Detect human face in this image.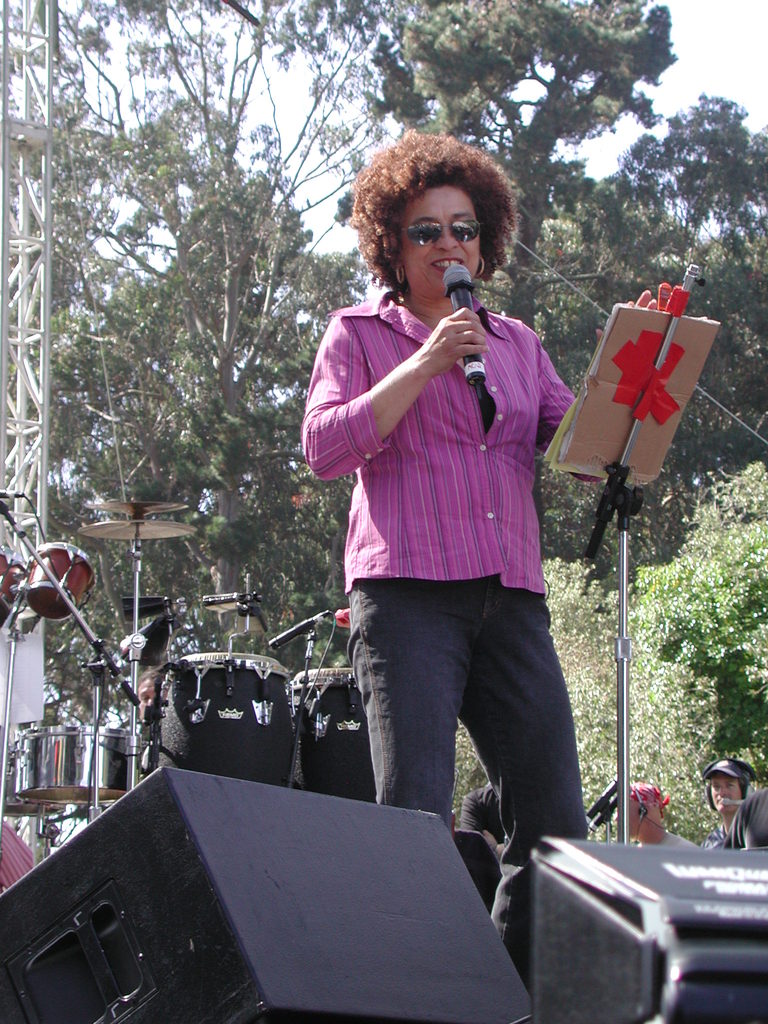
Detection: [138,680,154,722].
